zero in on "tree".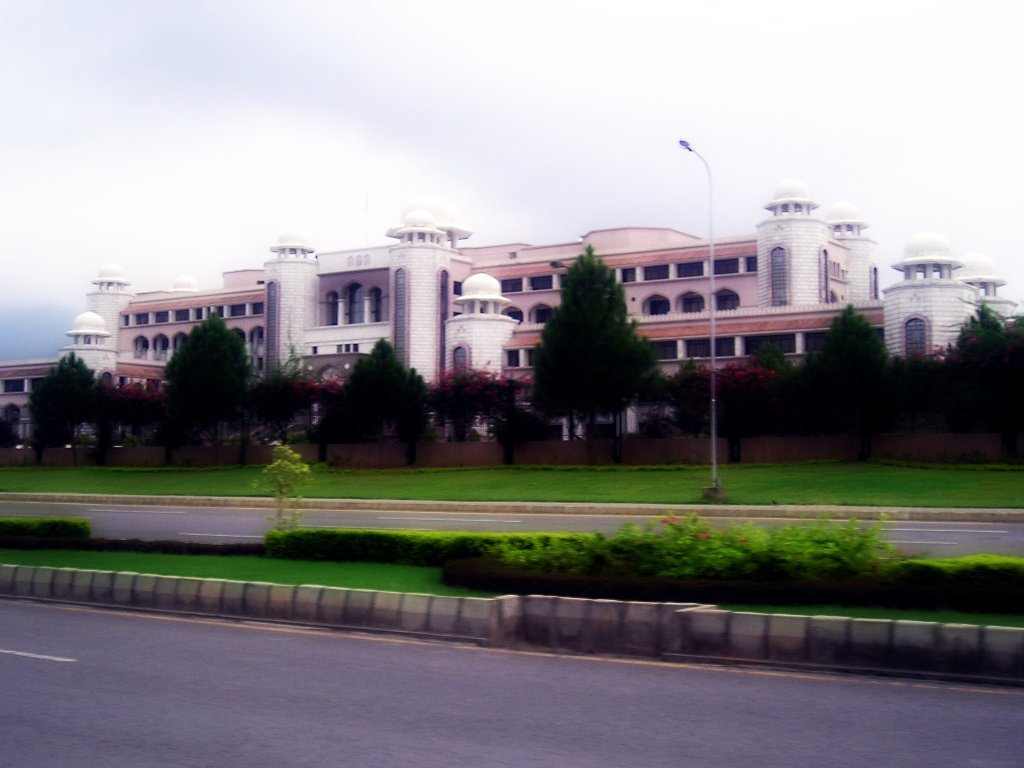
Zeroed in: [799,307,893,372].
